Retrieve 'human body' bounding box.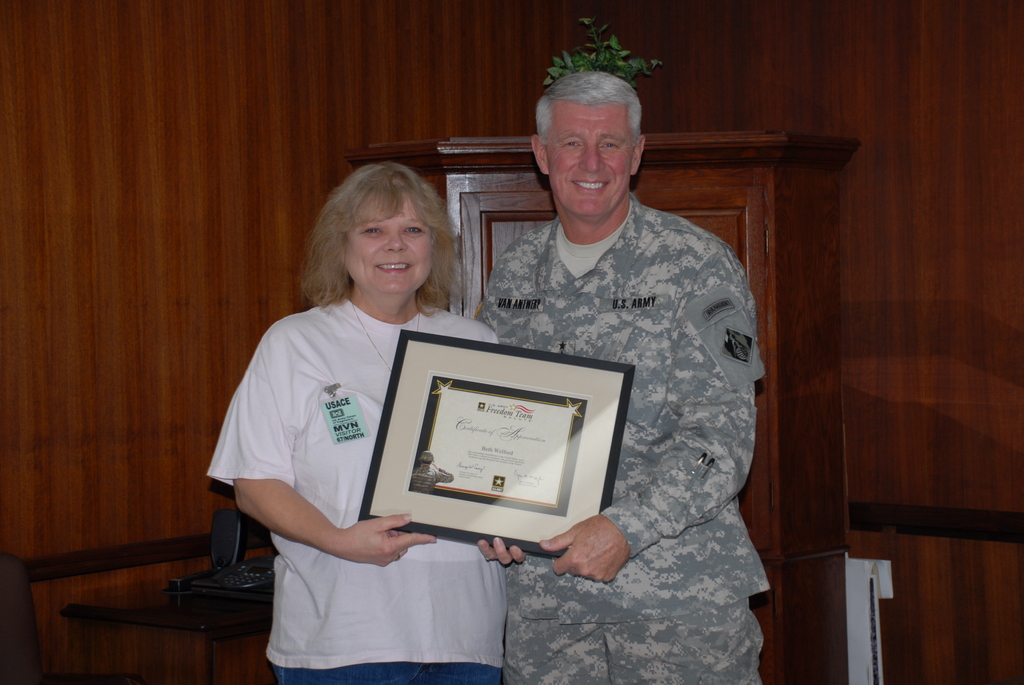
Bounding box: detection(225, 152, 572, 673).
